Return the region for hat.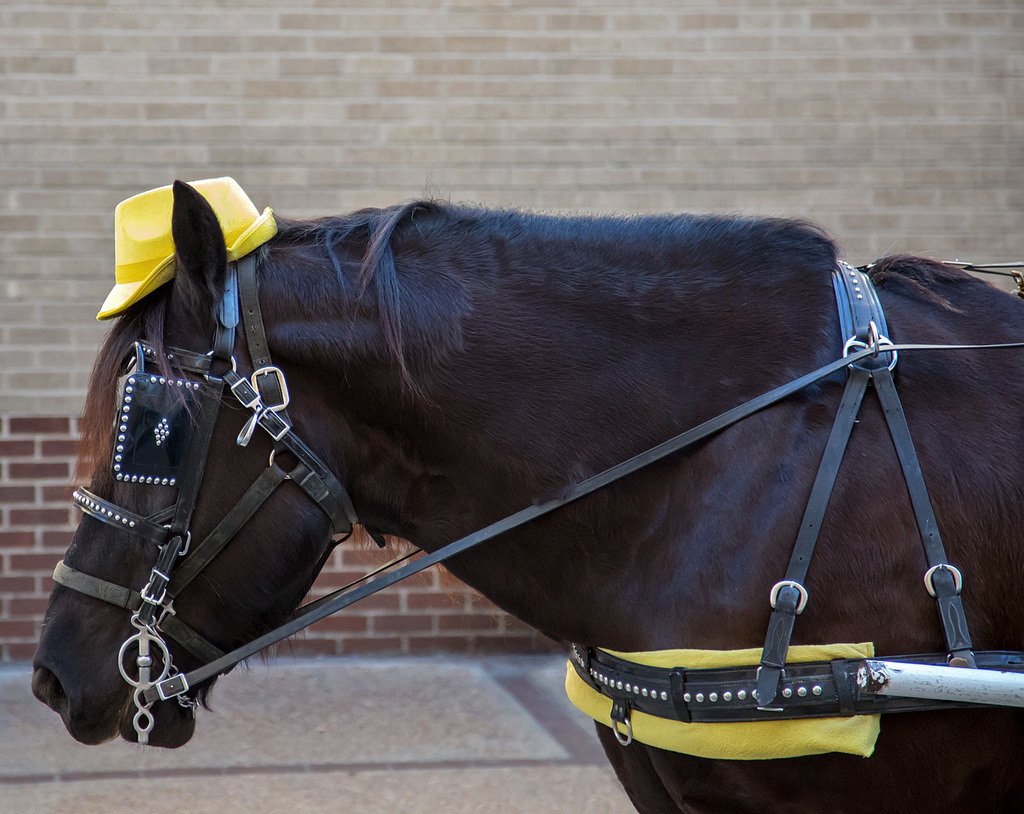
detection(99, 172, 279, 319).
